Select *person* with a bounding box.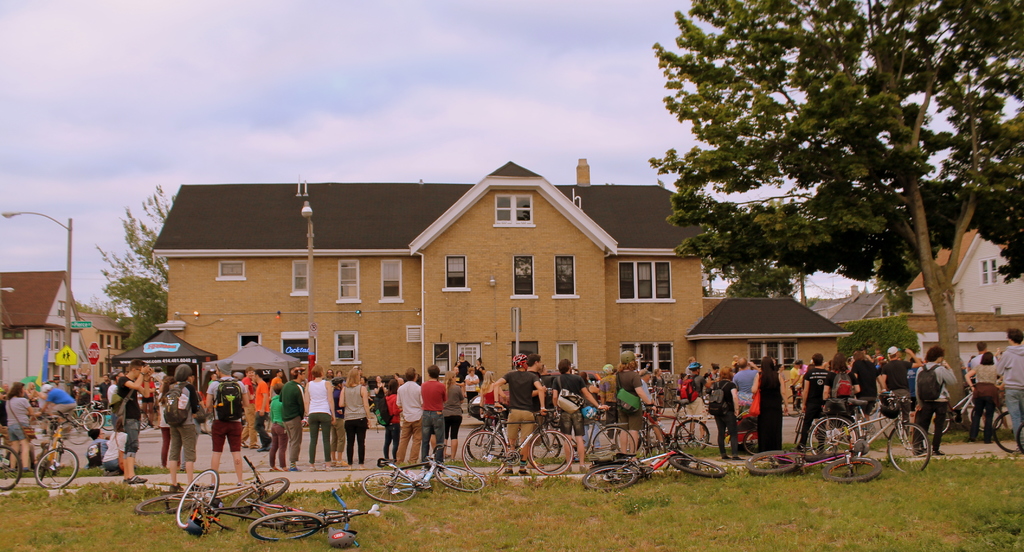
(left=912, top=340, right=958, bottom=459).
